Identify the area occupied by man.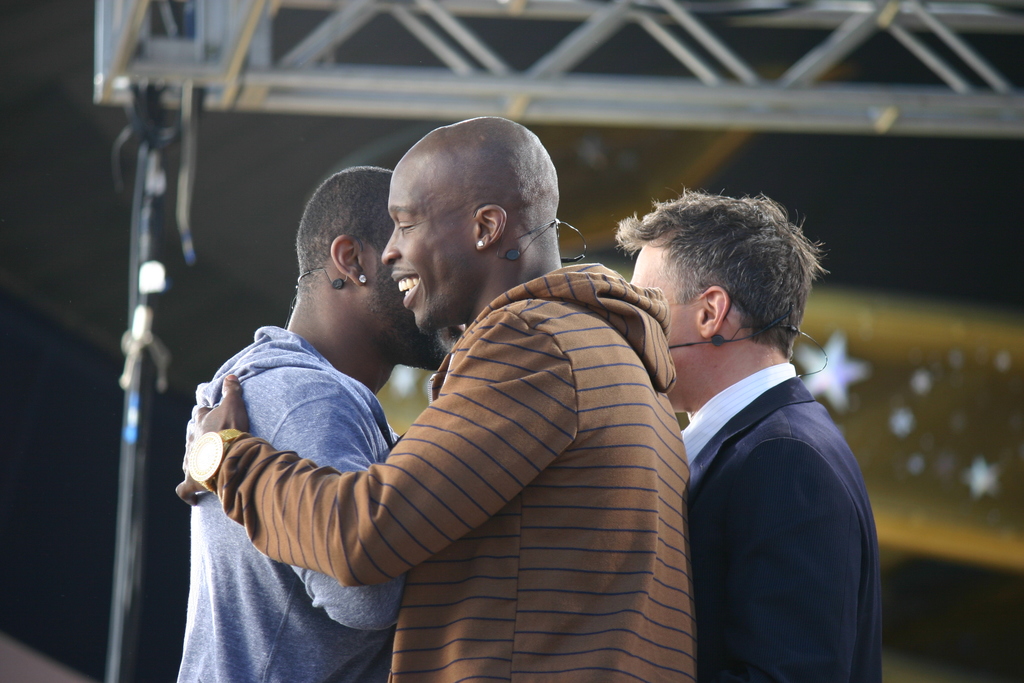
Area: <region>613, 154, 882, 682</region>.
